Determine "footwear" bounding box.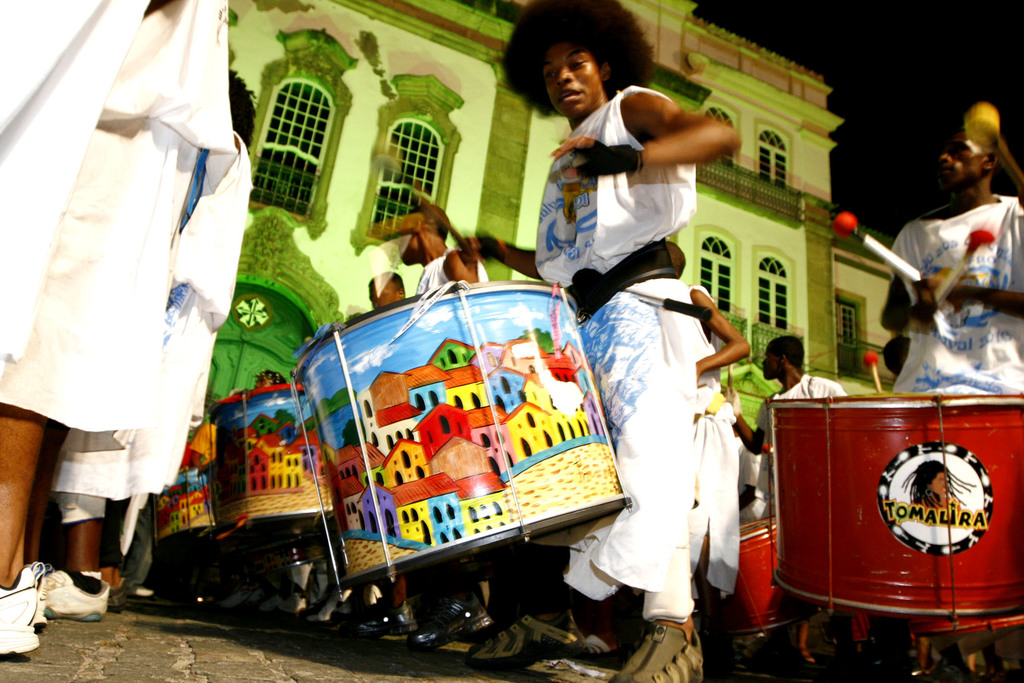
Determined: {"x1": 342, "y1": 599, "x2": 422, "y2": 639}.
